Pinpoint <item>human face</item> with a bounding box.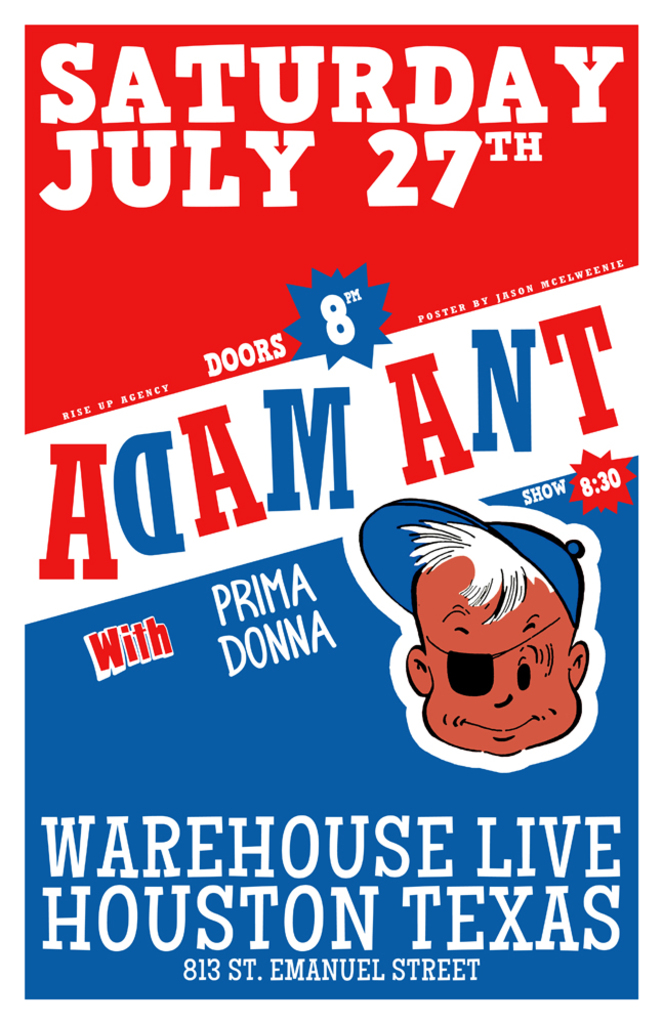
{"x1": 424, "y1": 556, "x2": 568, "y2": 753}.
